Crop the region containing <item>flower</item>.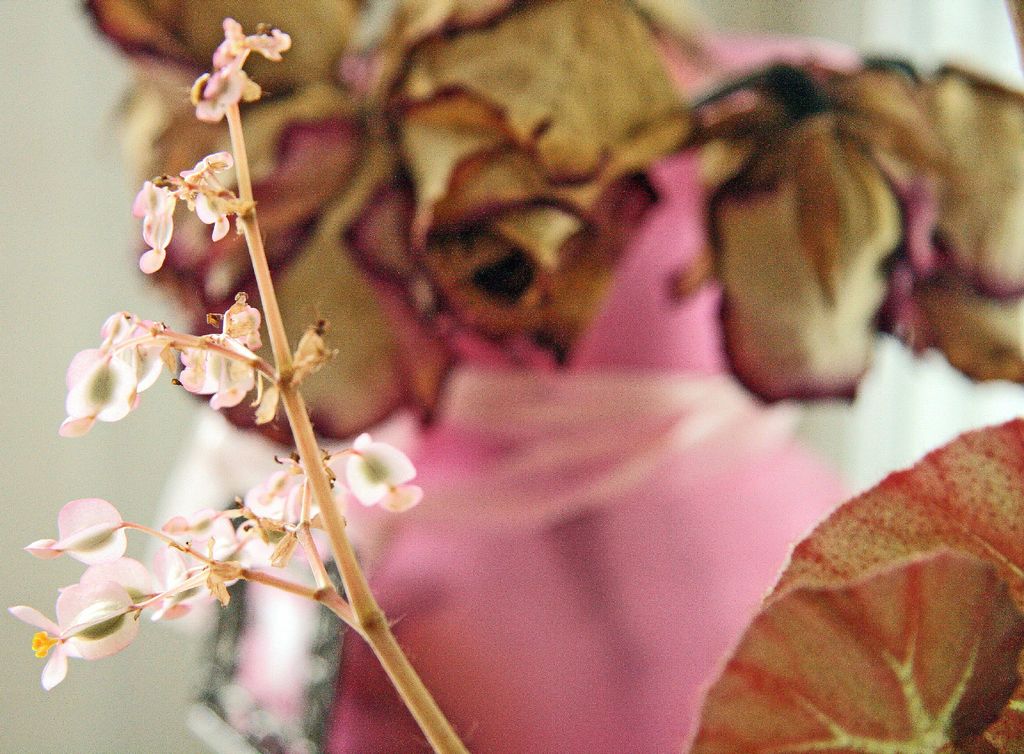
Crop region: <bbox>237, 470, 286, 528</bbox>.
